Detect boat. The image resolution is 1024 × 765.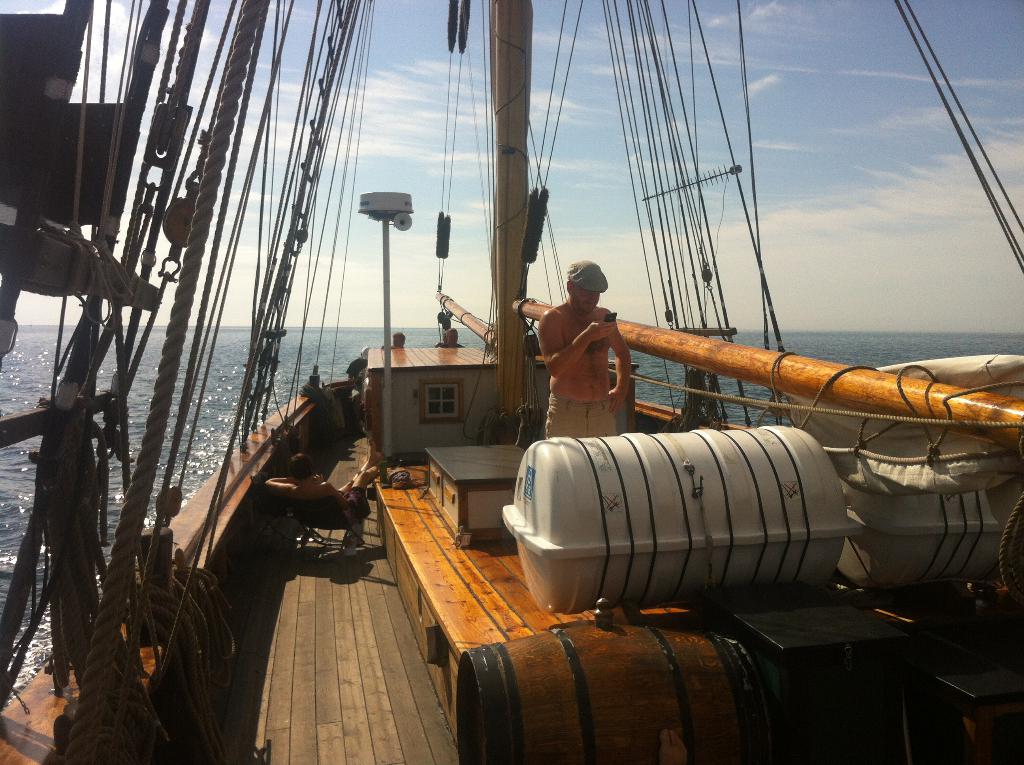
Rect(56, 8, 988, 678).
